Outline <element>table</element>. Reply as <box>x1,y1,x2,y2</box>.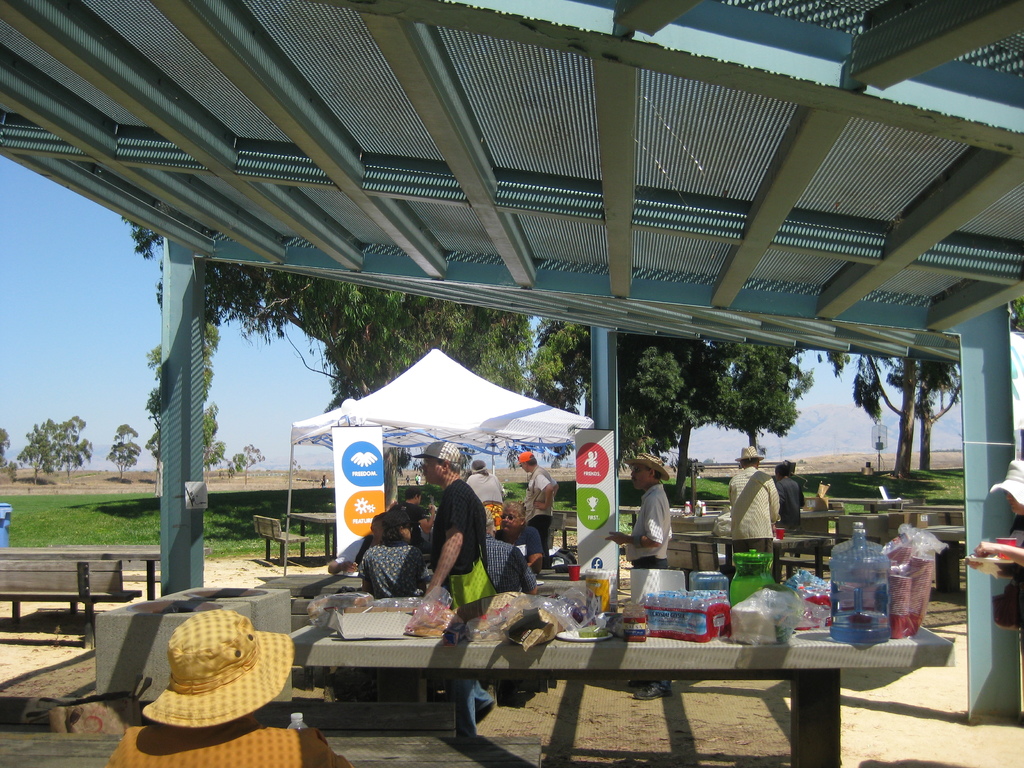
<box>572,506,640,527</box>.
